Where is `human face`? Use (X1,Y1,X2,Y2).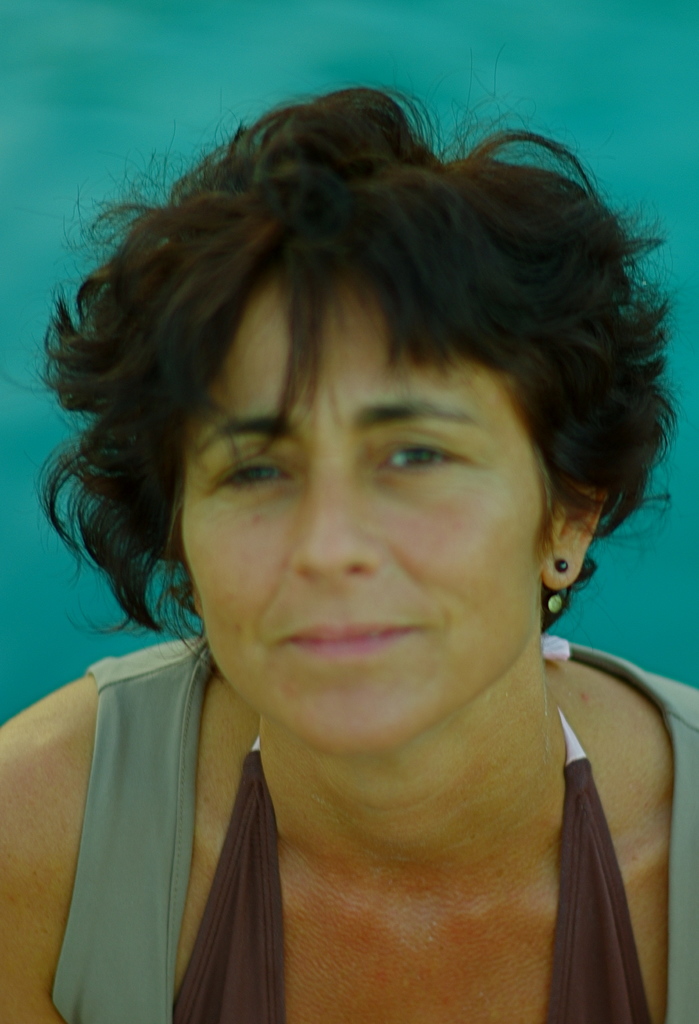
(180,265,552,760).
